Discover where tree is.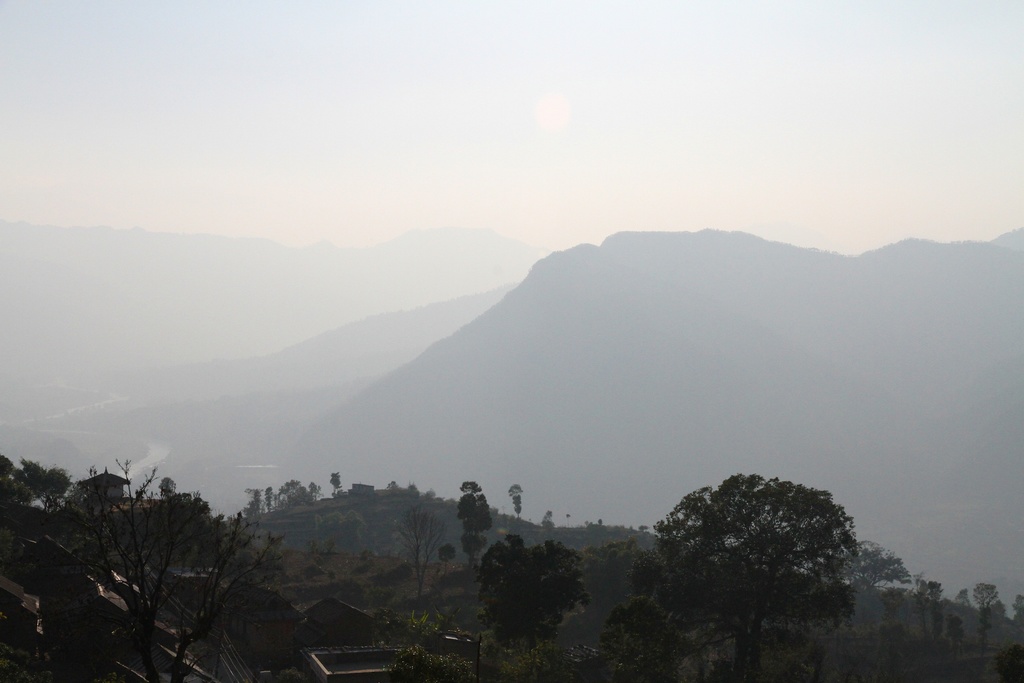
Discovered at [x1=237, y1=472, x2=330, y2=530].
